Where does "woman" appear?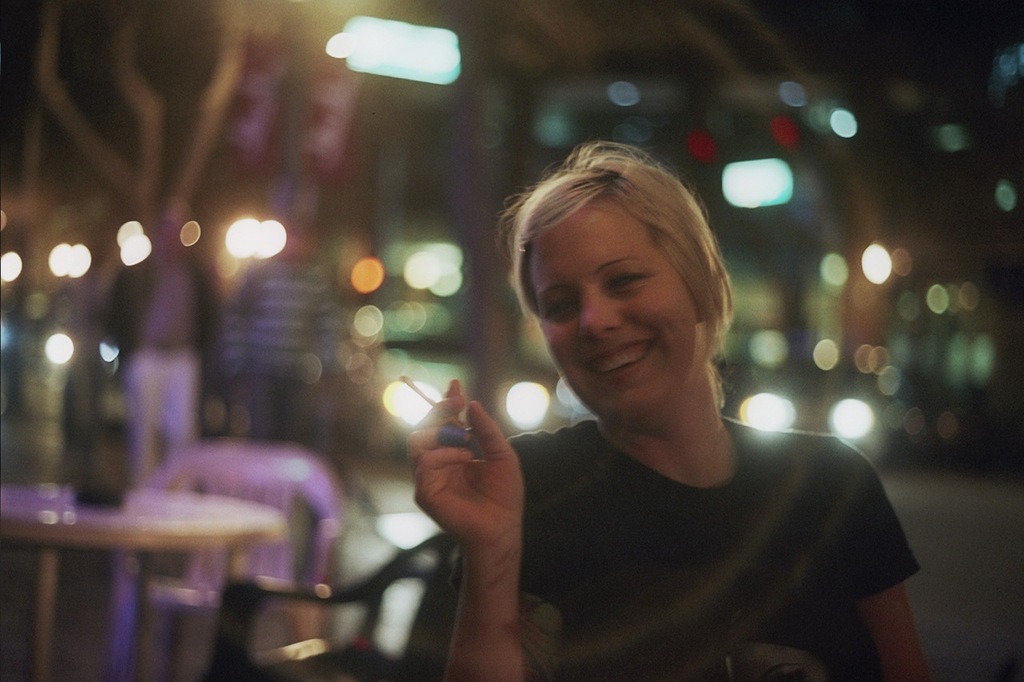
Appears at (left=406, top=138, right=937, bottom=681).
